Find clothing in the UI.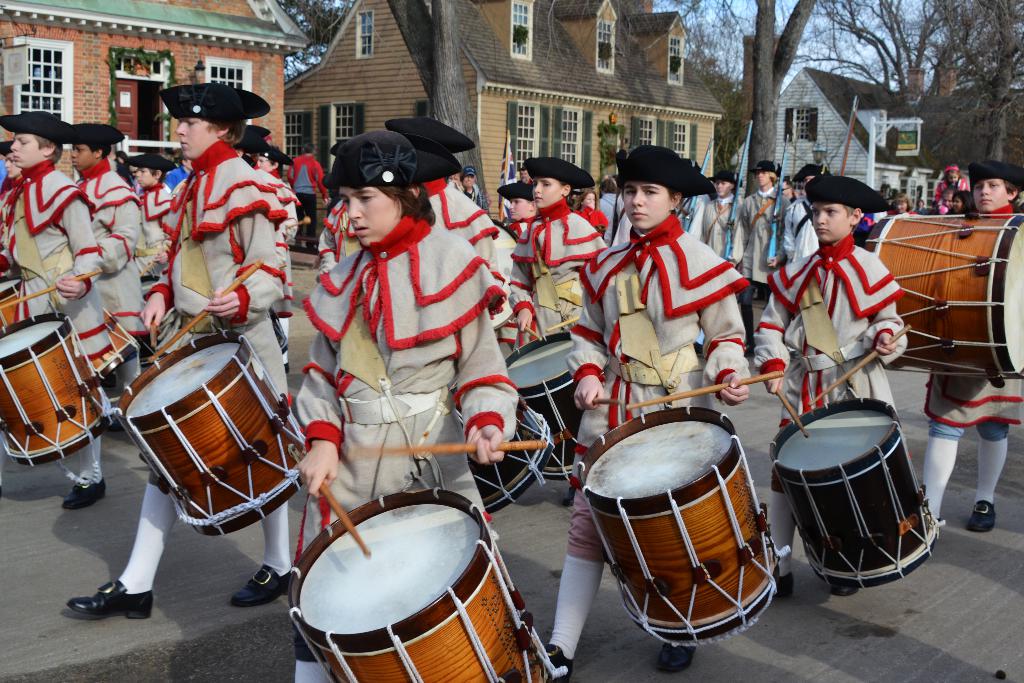
UI element at rect(120, 186, 181, 267).
